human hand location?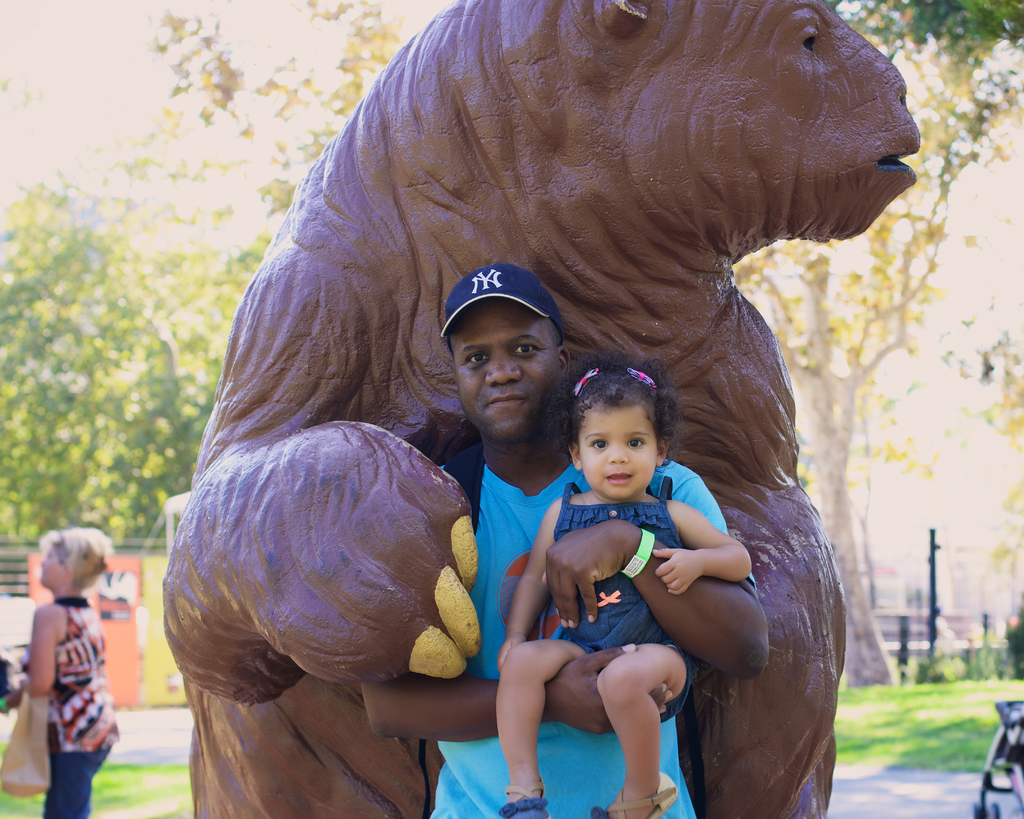
left=657, top=520, right=739, bottom=640
